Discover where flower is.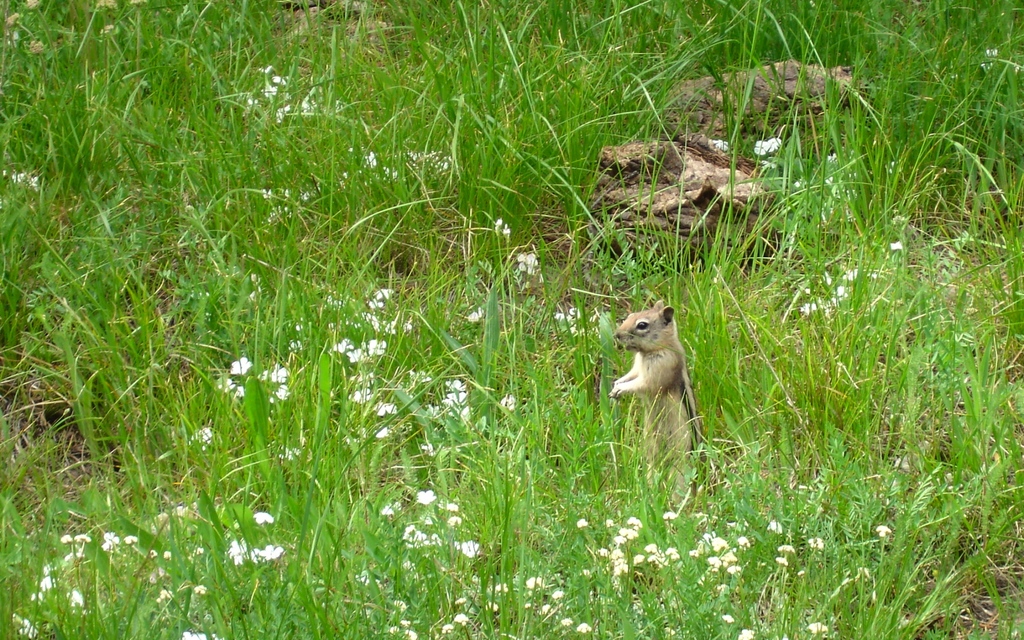
Discovered at <bbox>755, 132, 782, 155</bbox>.
